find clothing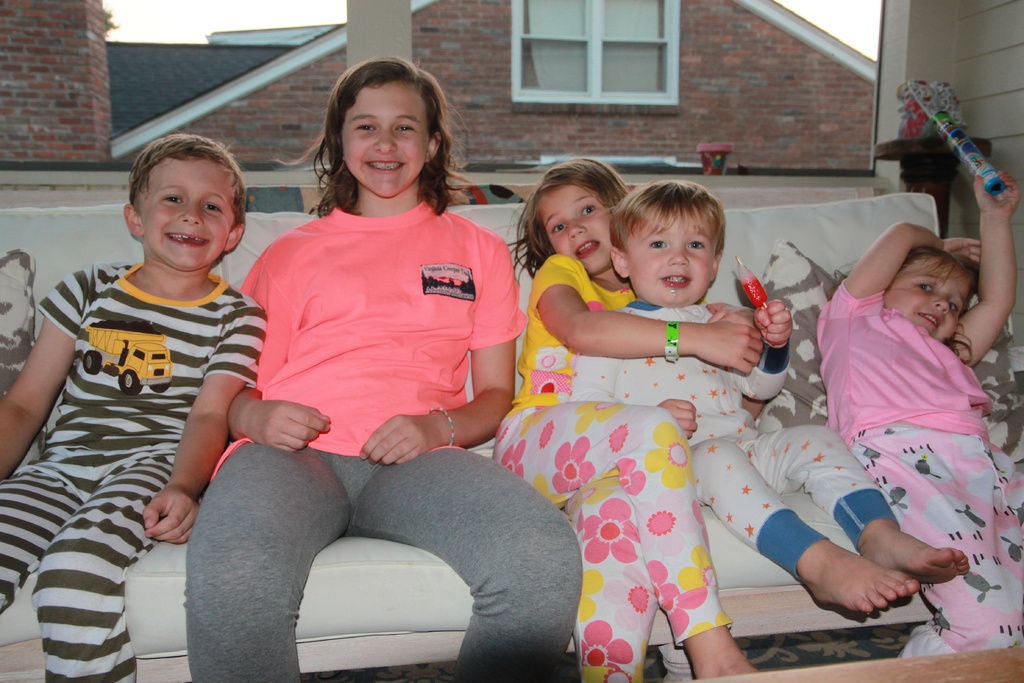
490,255,737,682
